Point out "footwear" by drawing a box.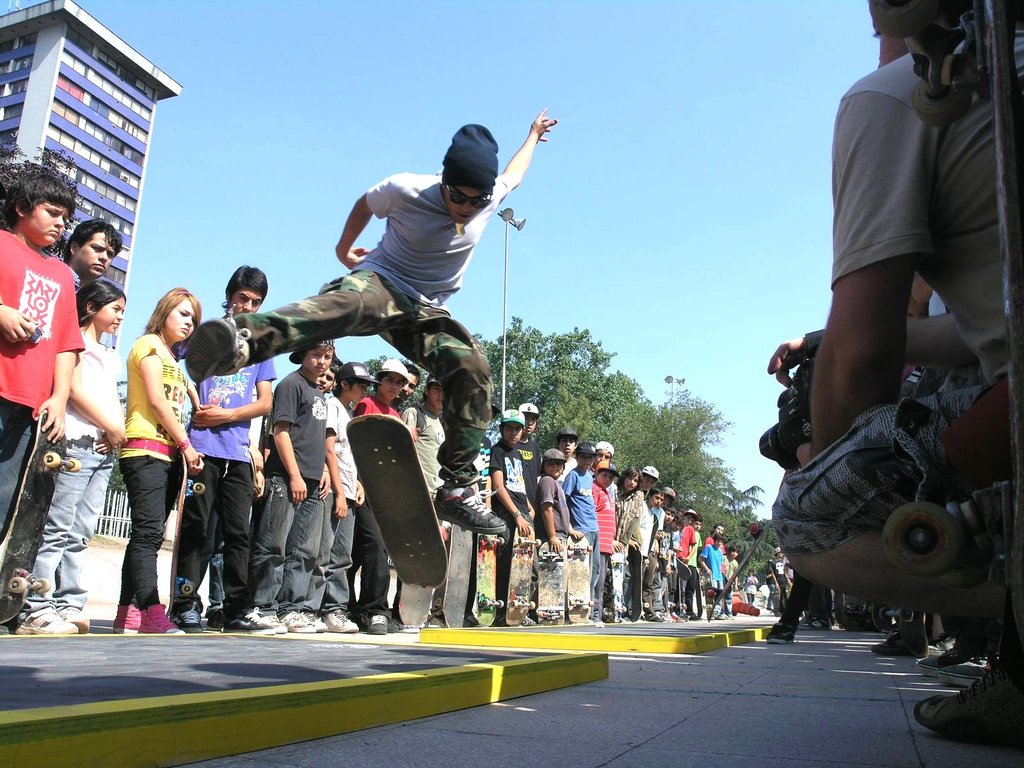
left=872, top=627, right=931, bottom=654.
